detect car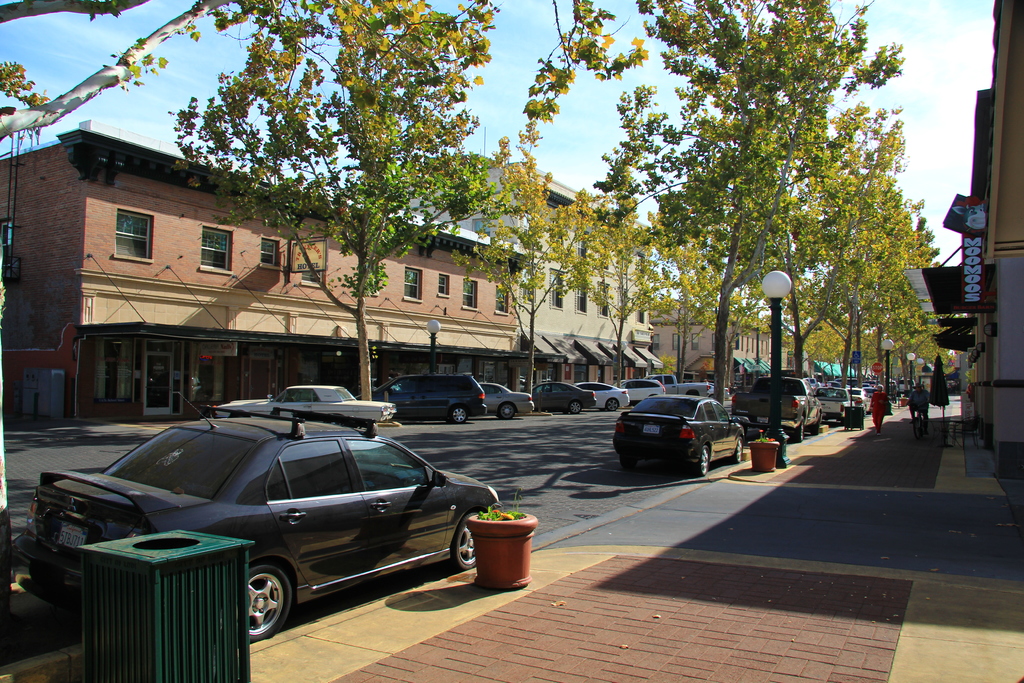
[621, 375, 662, 403]
